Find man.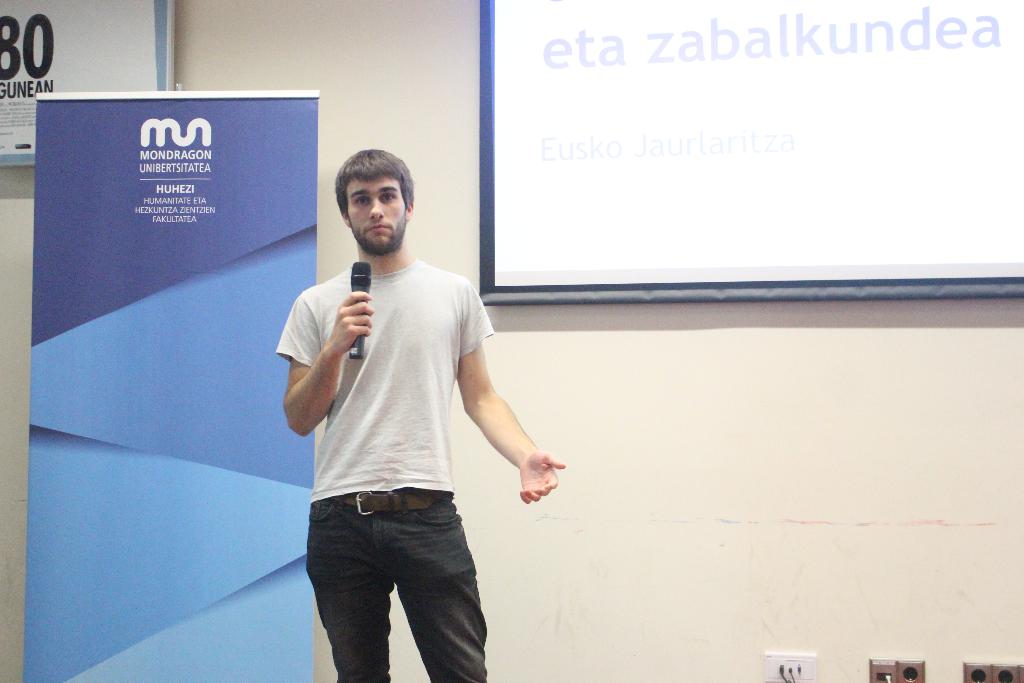
{"x1": 271, "y1": 136, "x2": 538, "y2": 668}.
